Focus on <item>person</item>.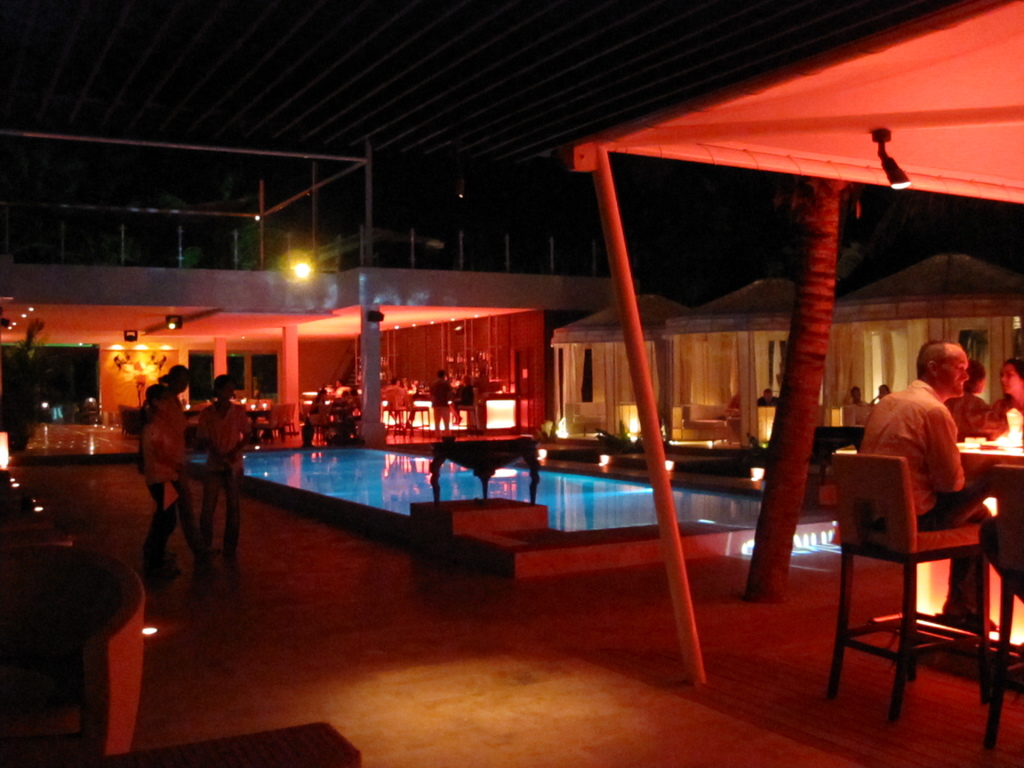
Focused at 134/364/221/562.
